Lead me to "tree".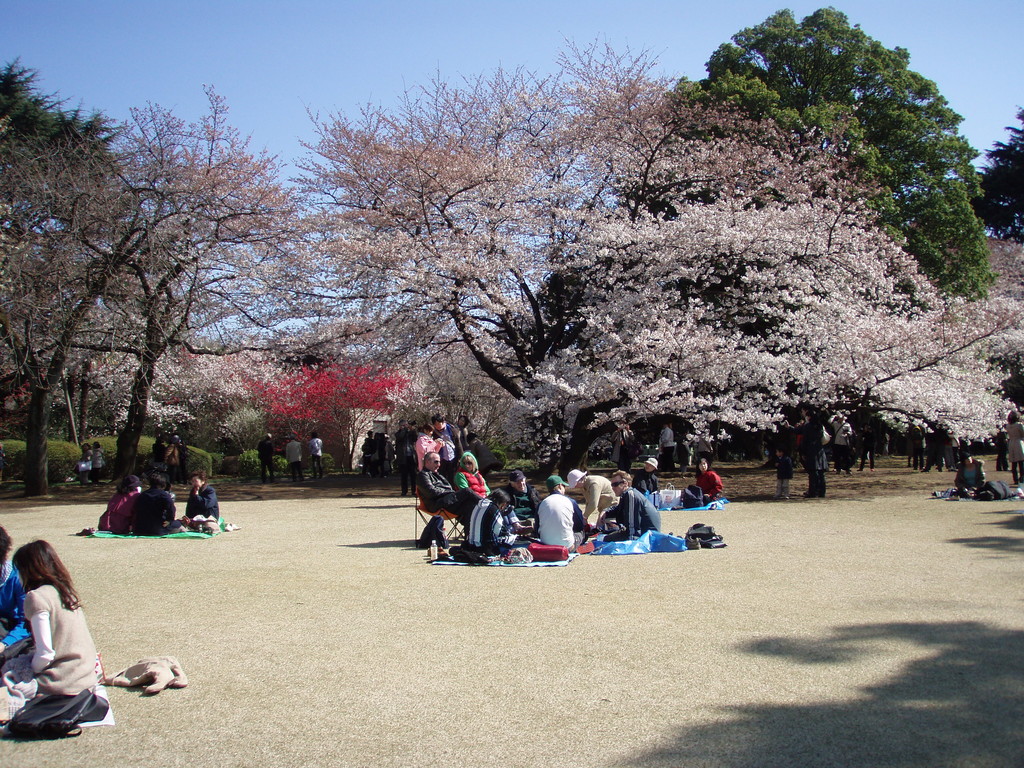
Lead to left=0, top=75, right=274, bottom=511.
